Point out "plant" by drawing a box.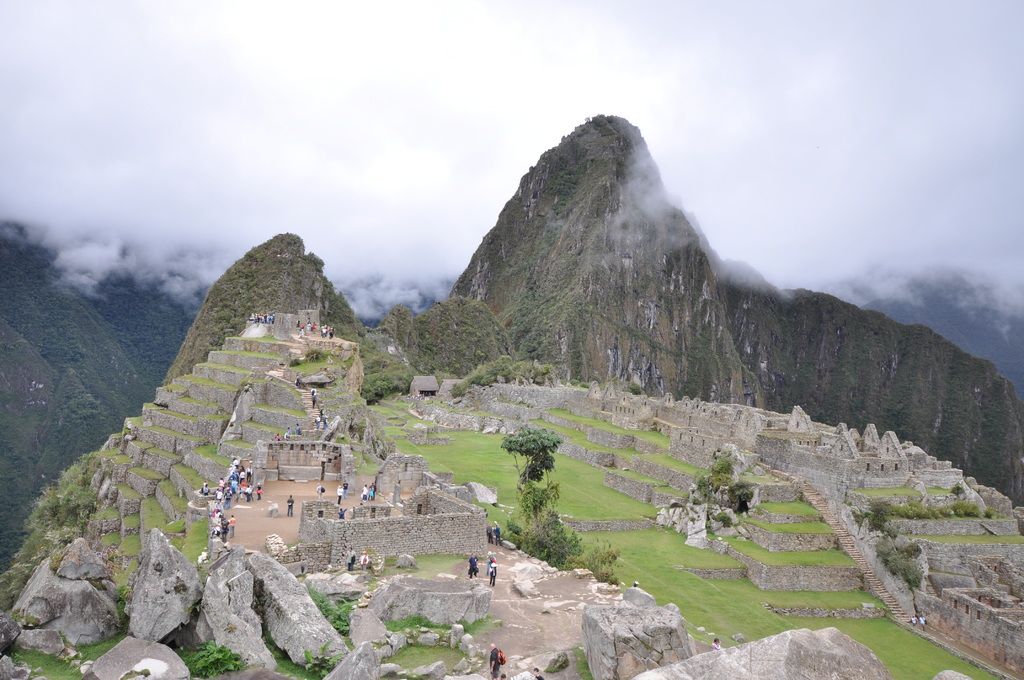
bbox=[10, 610, 32, 626].
